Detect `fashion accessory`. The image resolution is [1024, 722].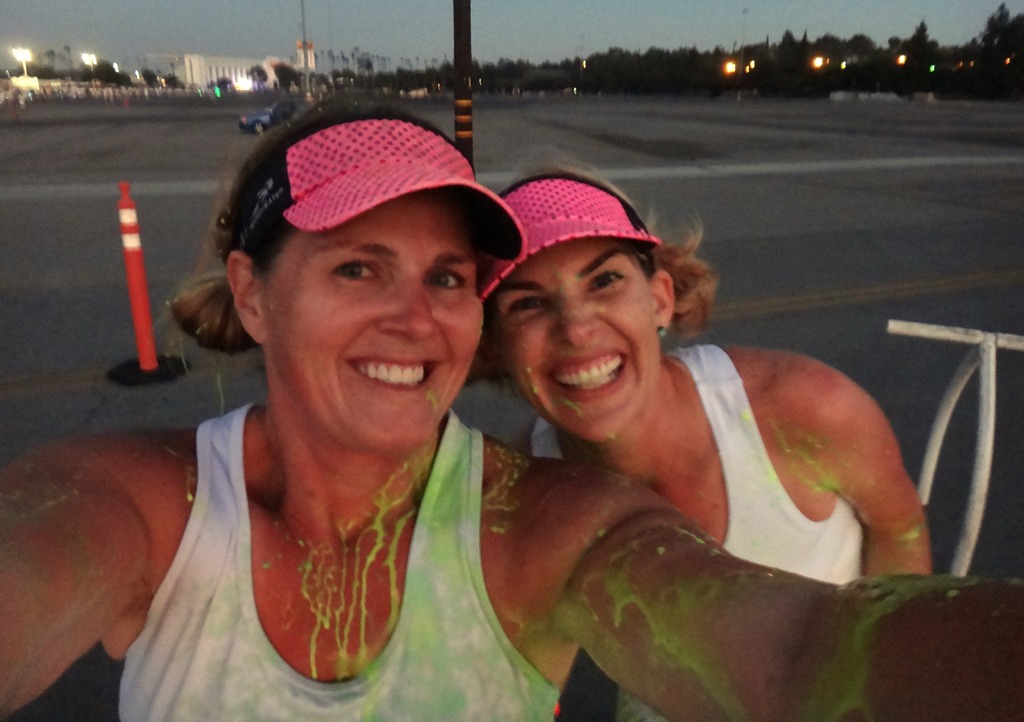
<region>660, 321, 670, 337</region>.
